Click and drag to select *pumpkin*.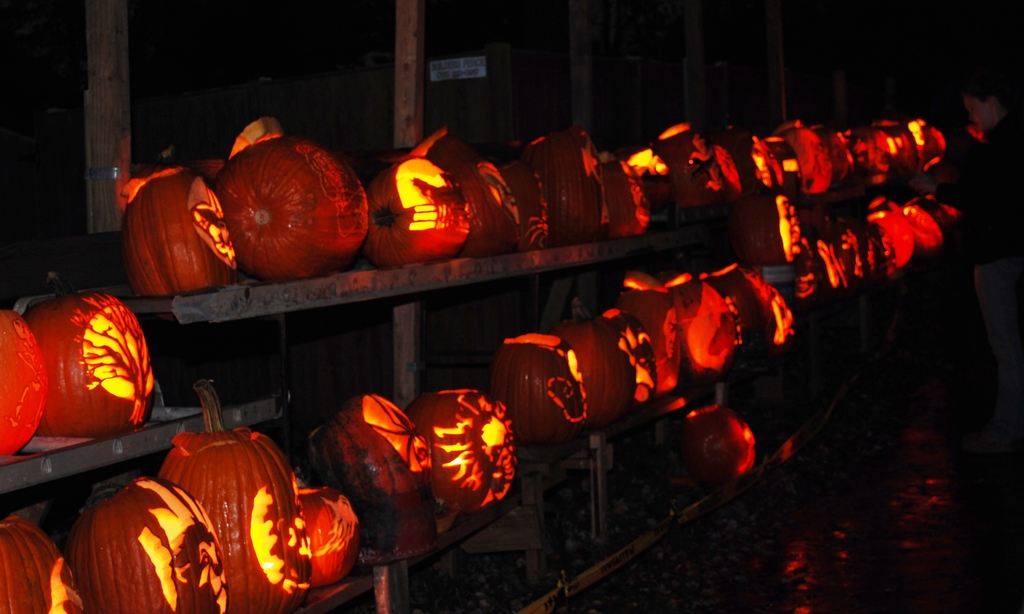
Selection: (x1=0, y1=511, x2=83, y2=613).
